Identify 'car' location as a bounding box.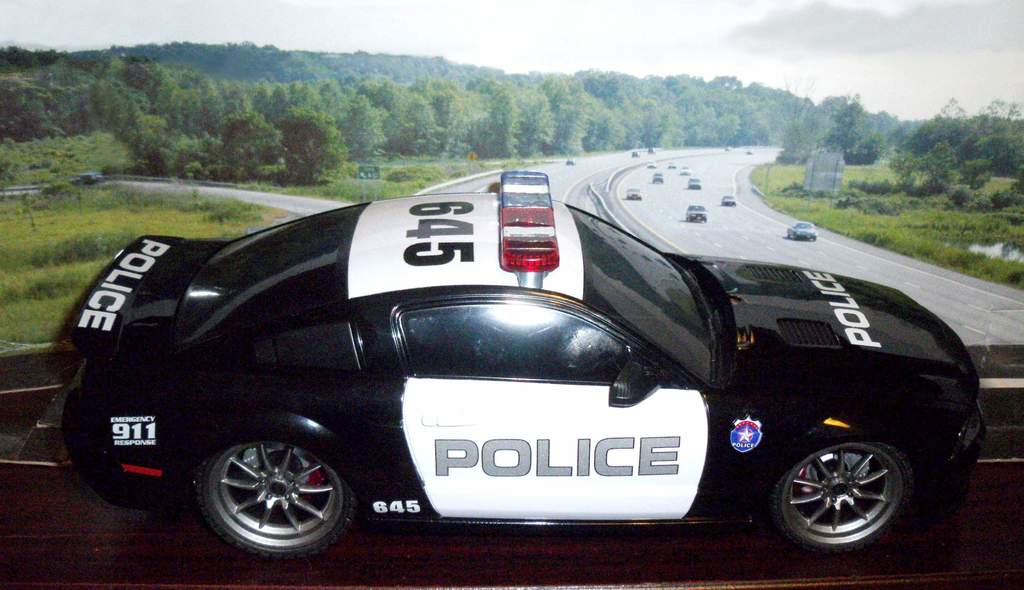
{"x1": 687, "y1": 209, "x2": 707, "y2": 223}.
